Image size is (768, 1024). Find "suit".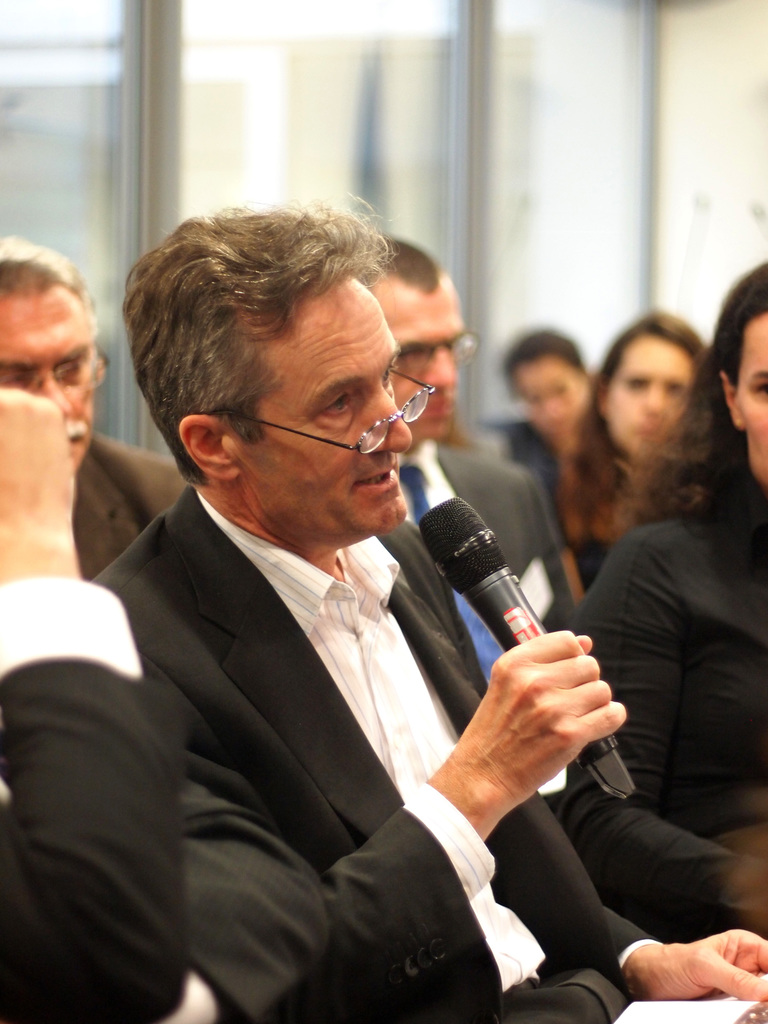
left=100, top=375, right=566, bottom=1014.
